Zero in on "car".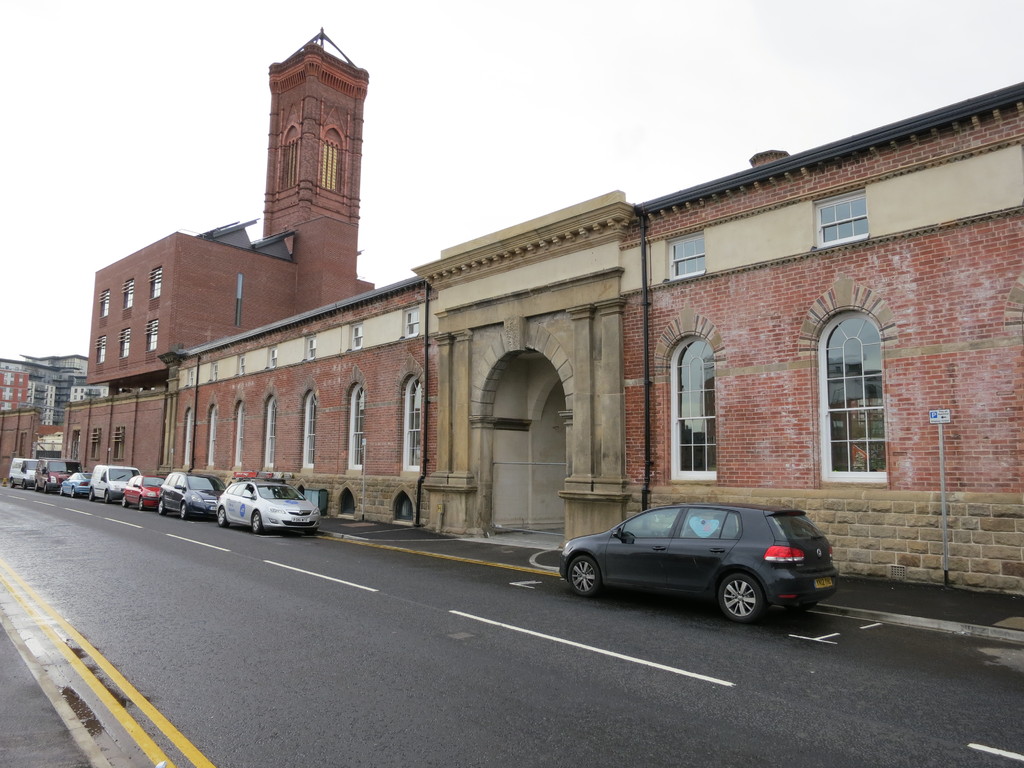
Zeroed in: bbox=[56, 470, 92, 502].
